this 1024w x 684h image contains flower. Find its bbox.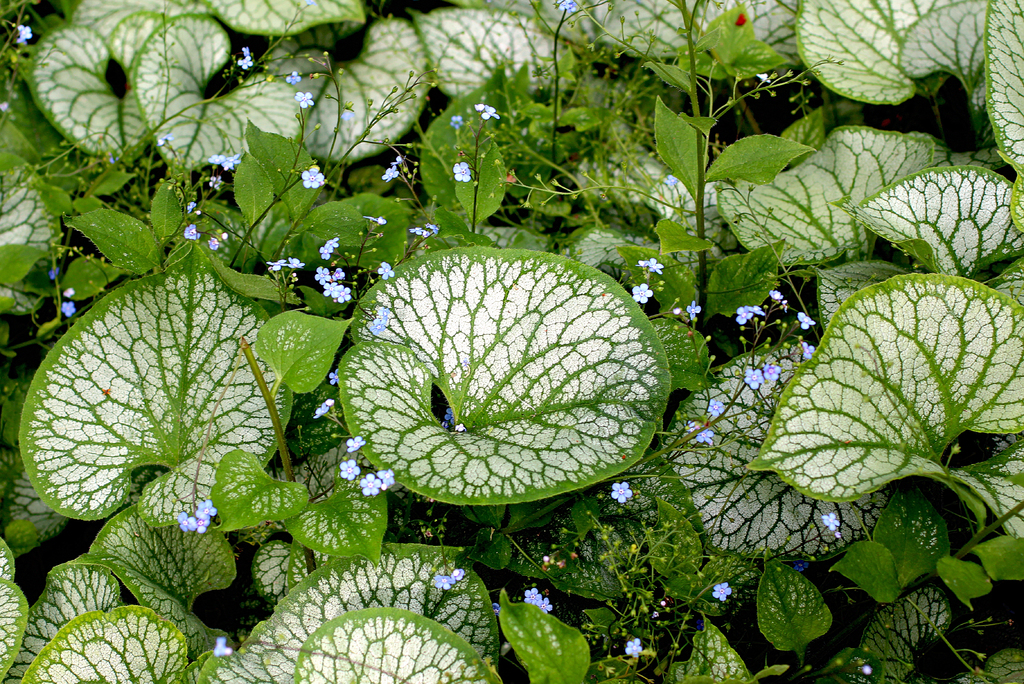
(x1=269, y1=258, x2=285, y2=272).
